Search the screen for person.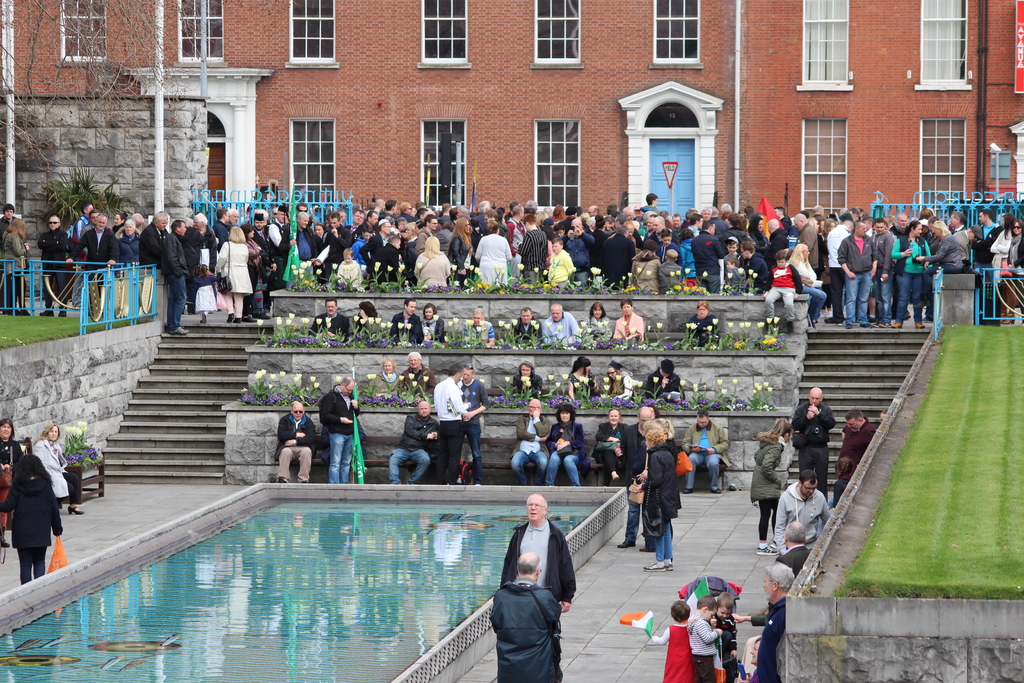
Found at 540,399,588,481.
